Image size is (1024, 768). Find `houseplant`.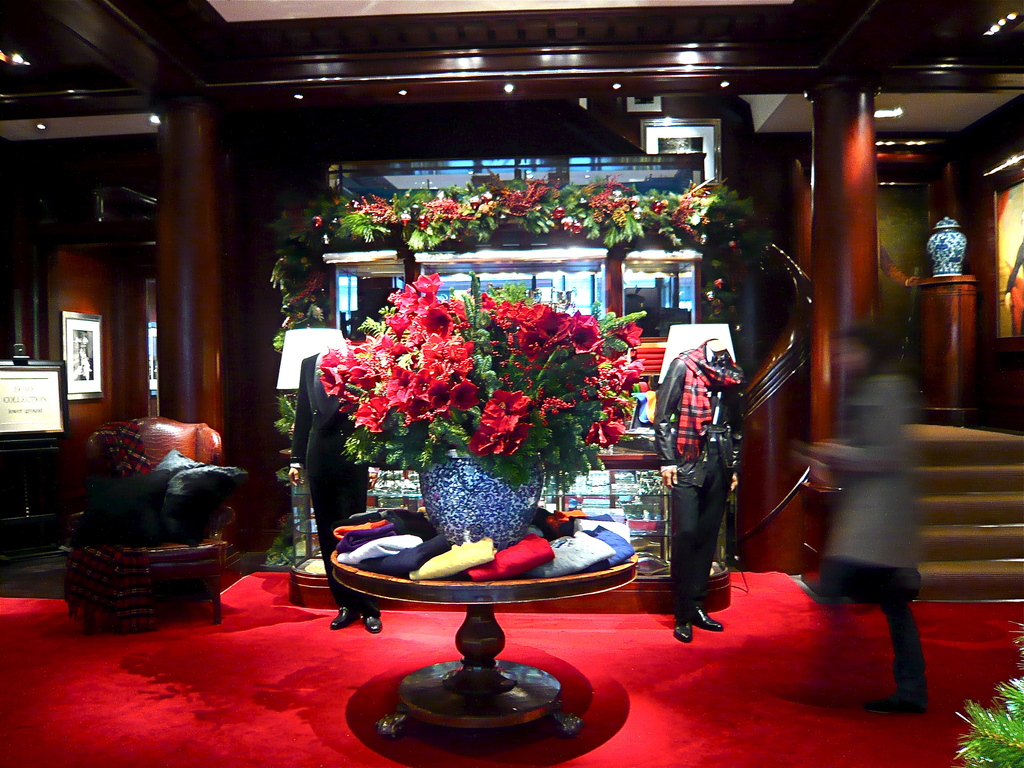
(313, 266, 655, 552).
